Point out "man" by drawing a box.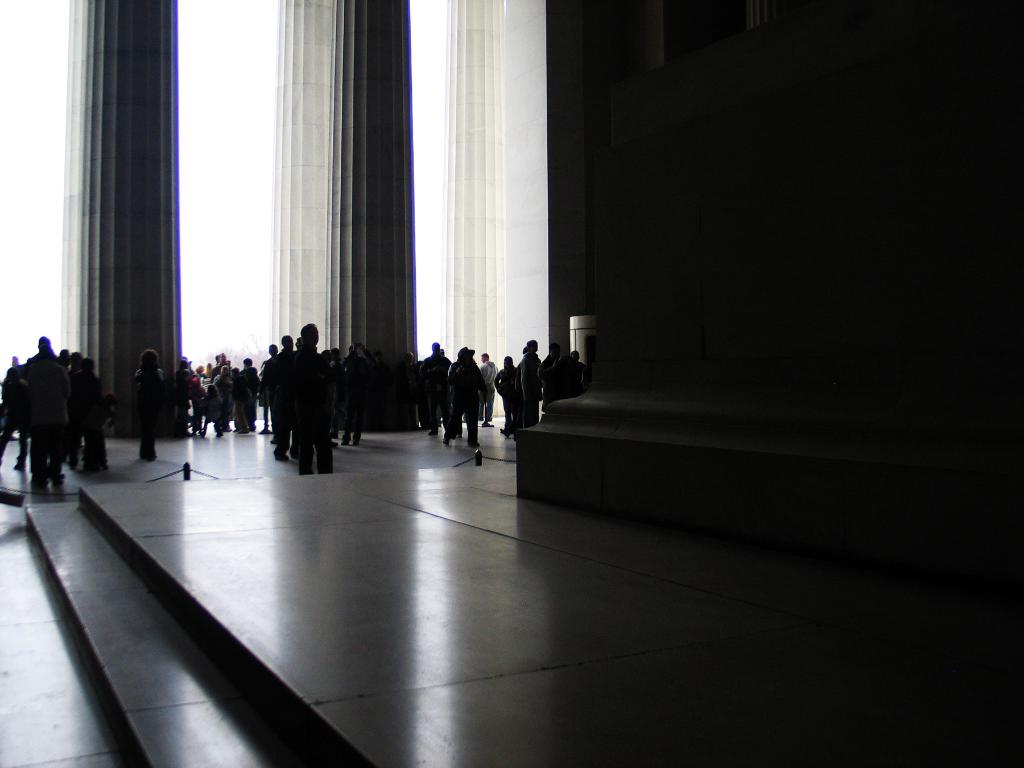
(left=212, top=347, right=227, bottom=384).
